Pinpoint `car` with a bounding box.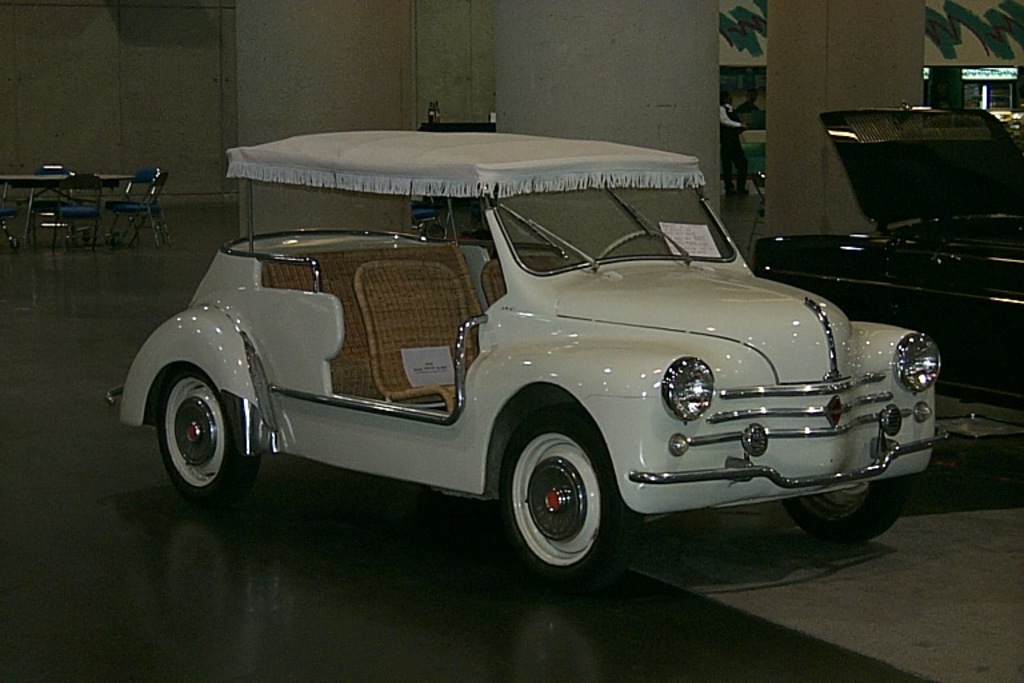
(x1=751, y1=97, x2=1023, y2=412).
